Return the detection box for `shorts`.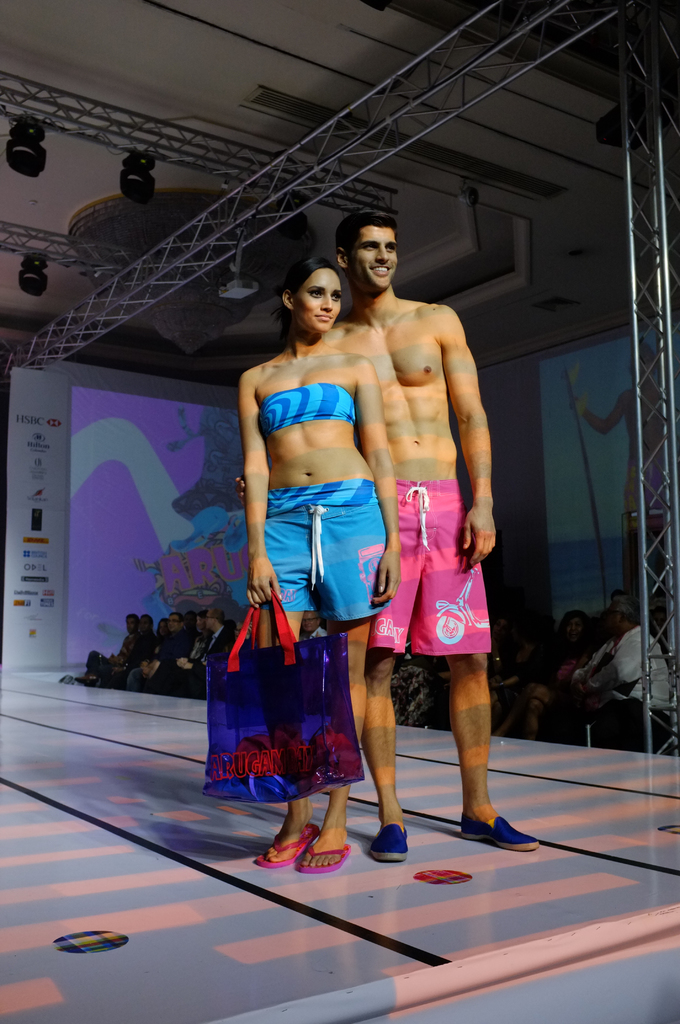
[left=271, top=487, right=404, bottom=638].
